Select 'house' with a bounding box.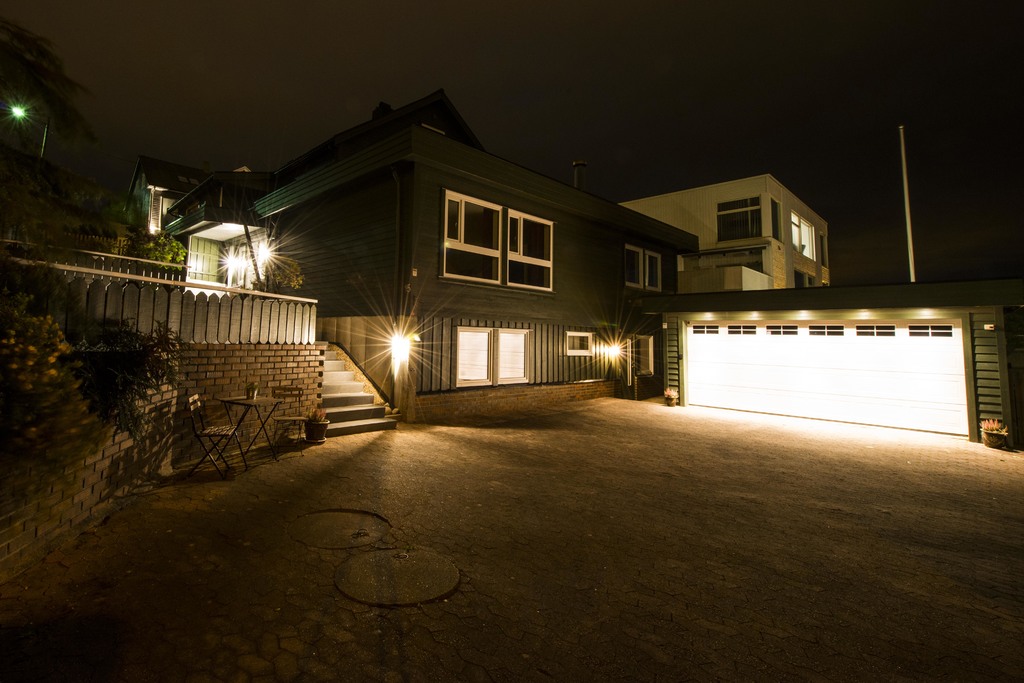
detection(158, 170, 266, 294).
